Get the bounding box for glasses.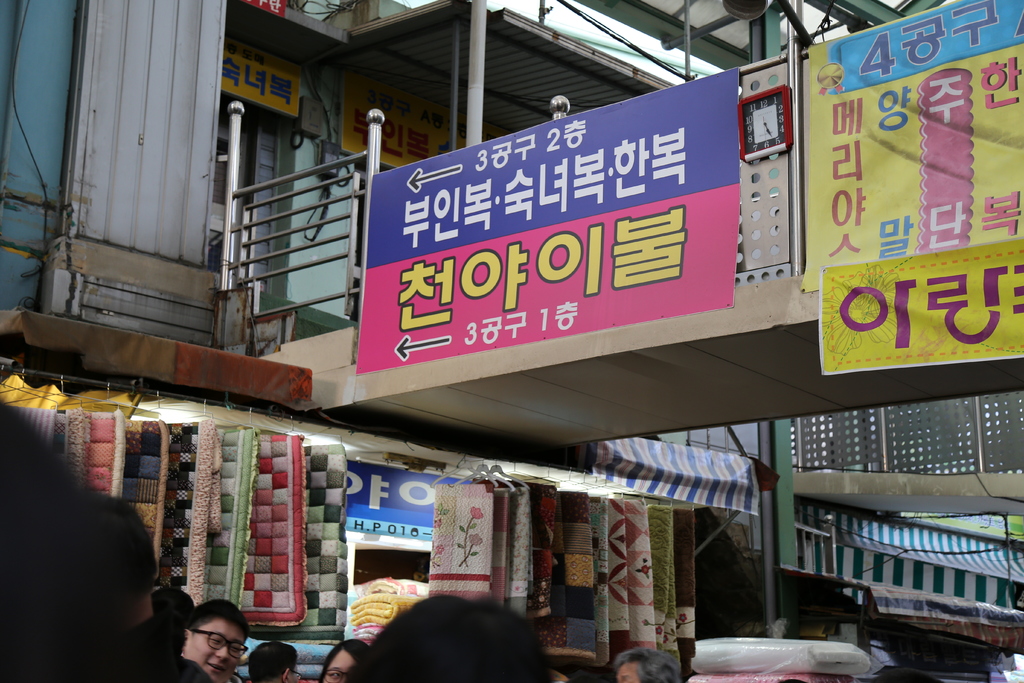
287, 670, 305, 680.
